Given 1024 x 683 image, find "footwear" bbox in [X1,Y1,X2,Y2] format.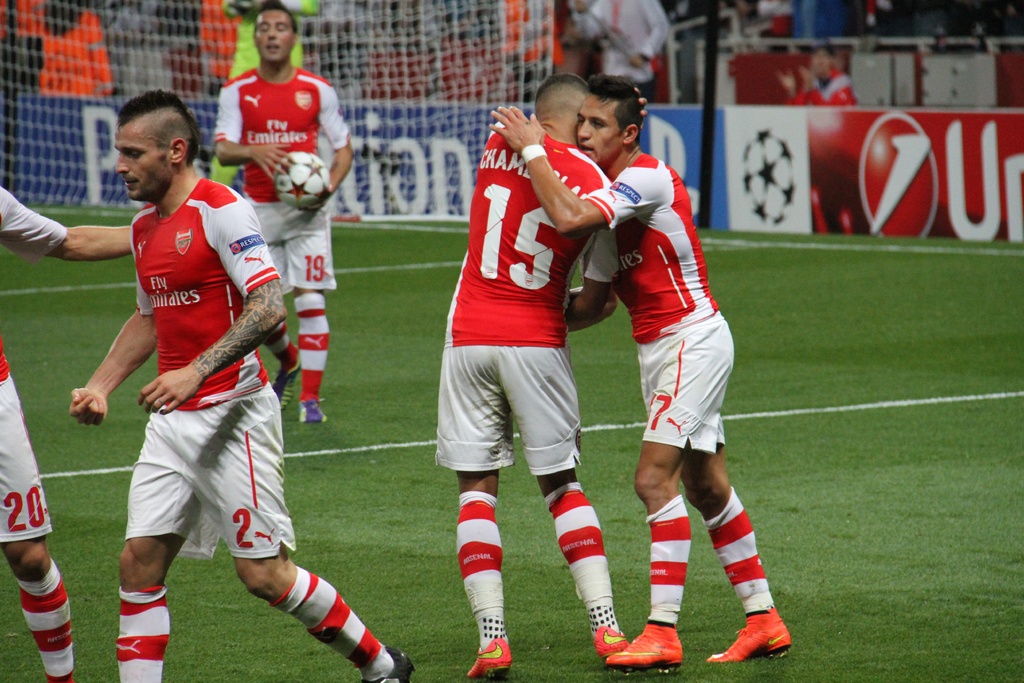
[592,630,628,664].
